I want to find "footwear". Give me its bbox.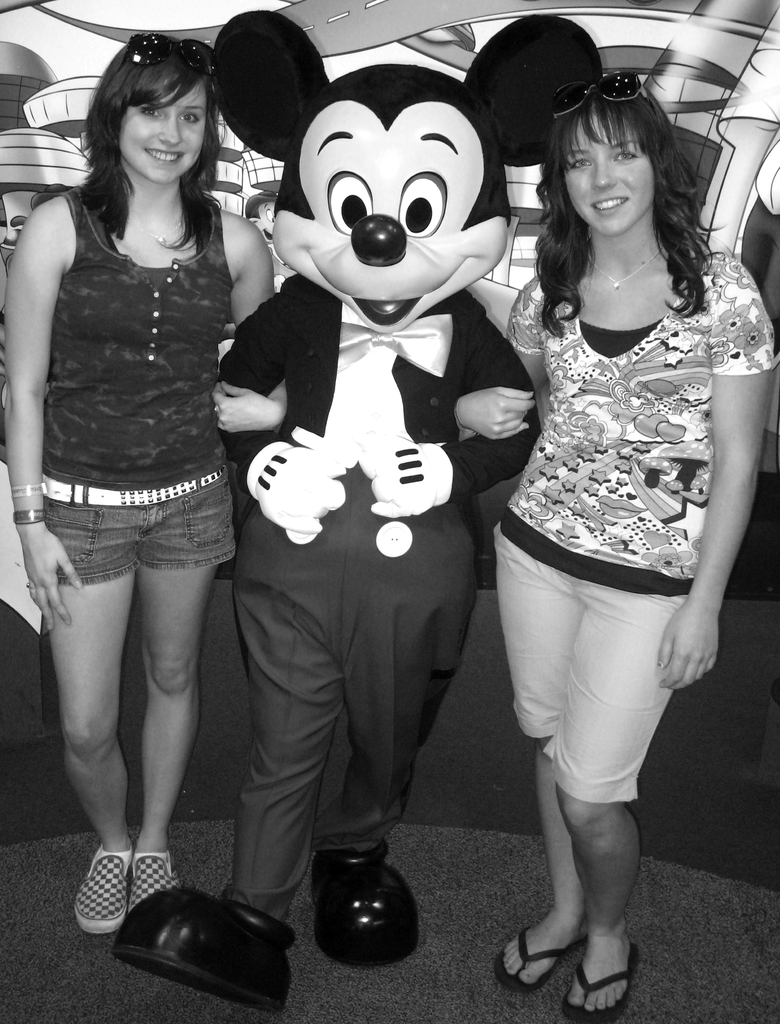
570/930/651/1023.
